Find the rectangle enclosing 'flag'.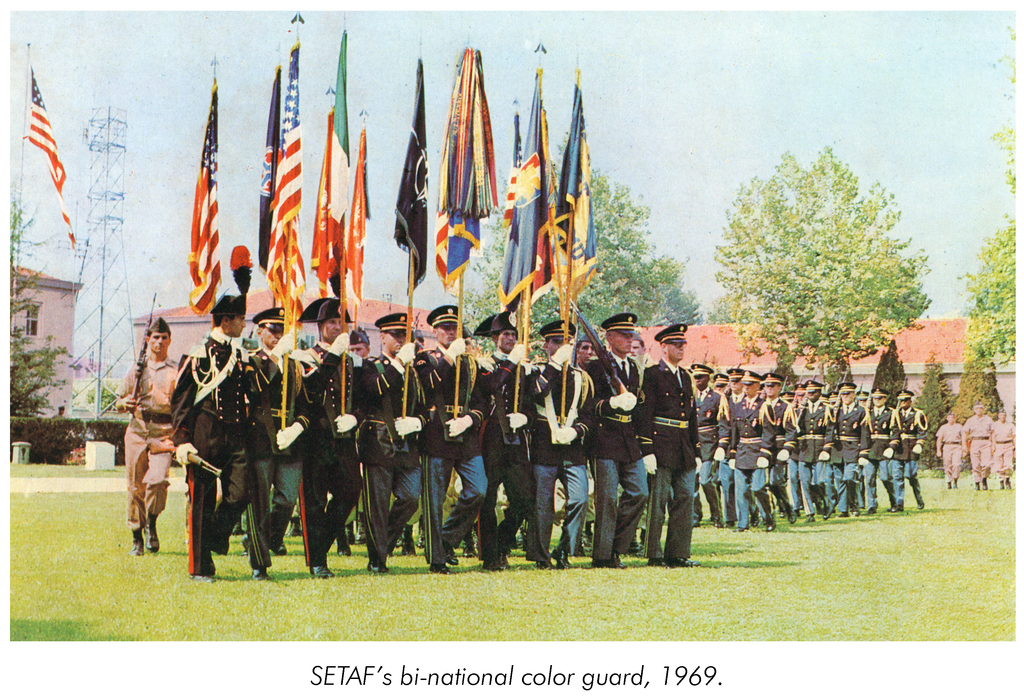
box=[306, 114, 340, 300].
